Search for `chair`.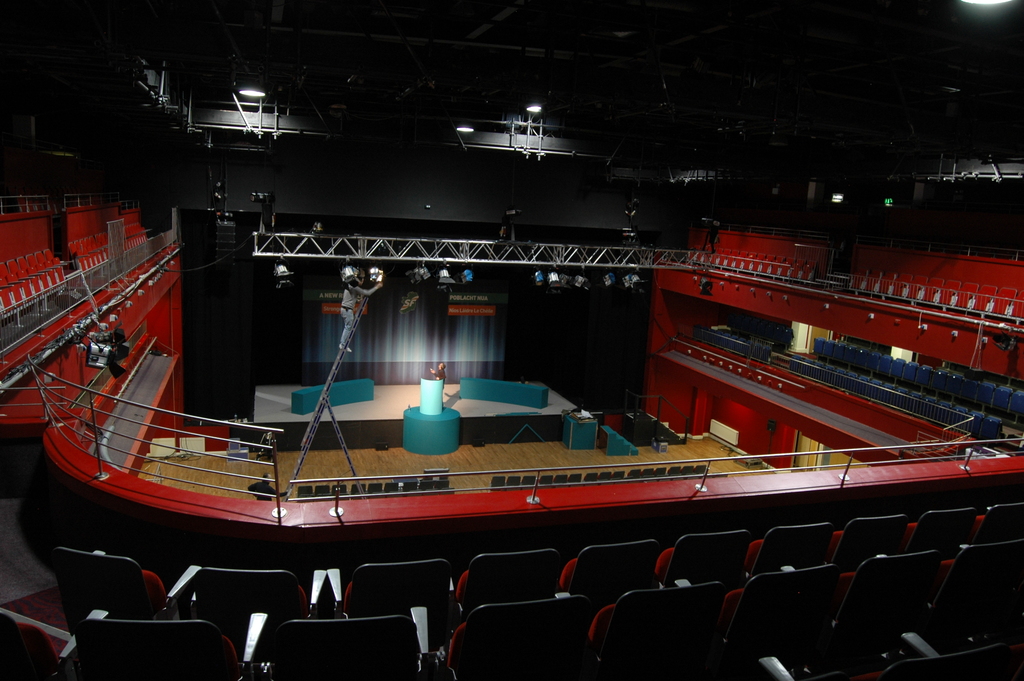
Found at [x1=834, y1=518, x2=908, y2=578].
